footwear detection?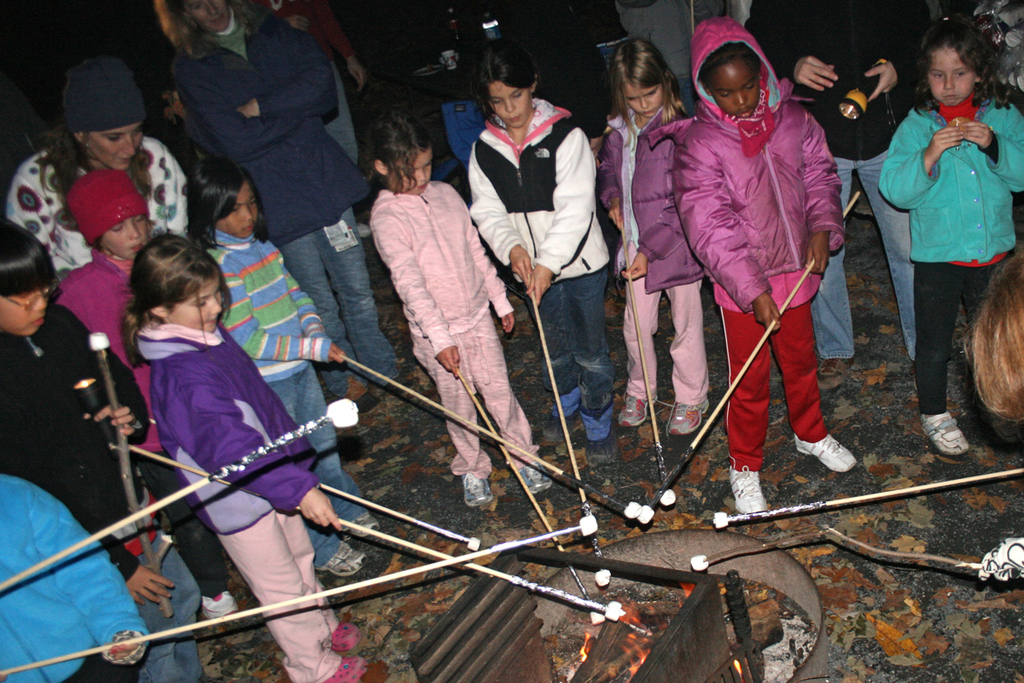
x1=325 y1=659 x2=363 y2=682
